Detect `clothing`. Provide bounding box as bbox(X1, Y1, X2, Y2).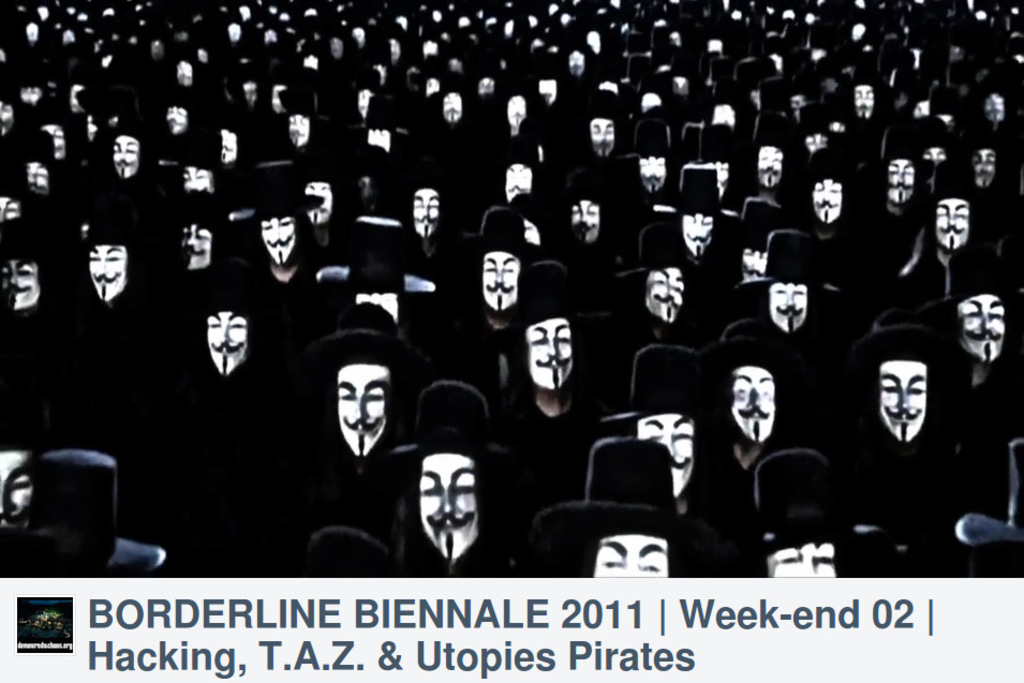
bbox(372, 228, 463, 288).
